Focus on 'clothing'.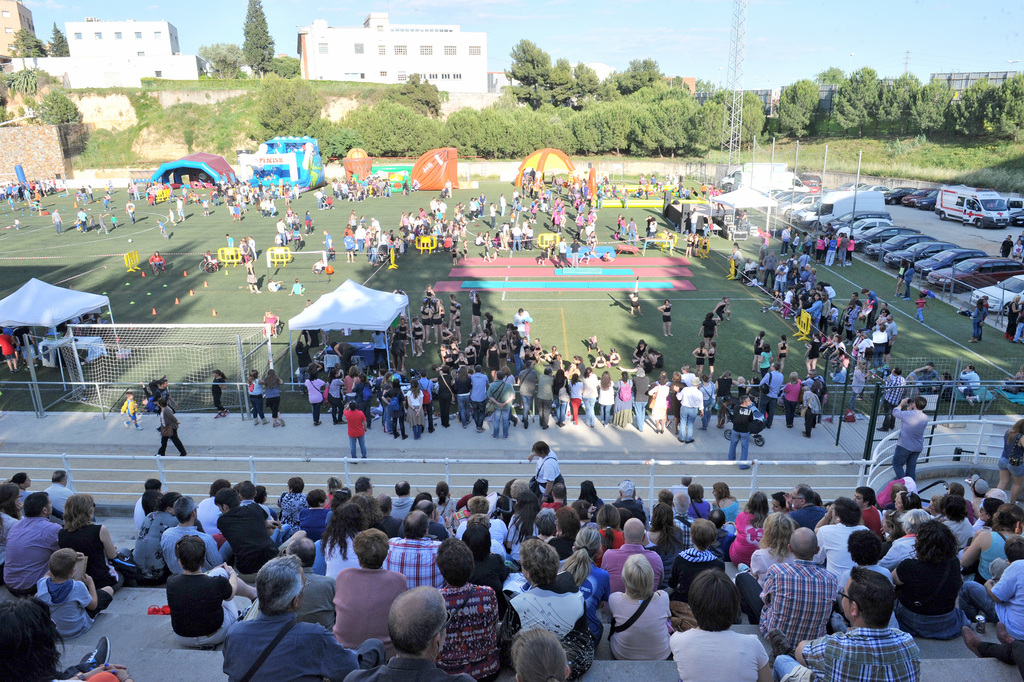
Focused at BBox(671, 626, 765, 681).
